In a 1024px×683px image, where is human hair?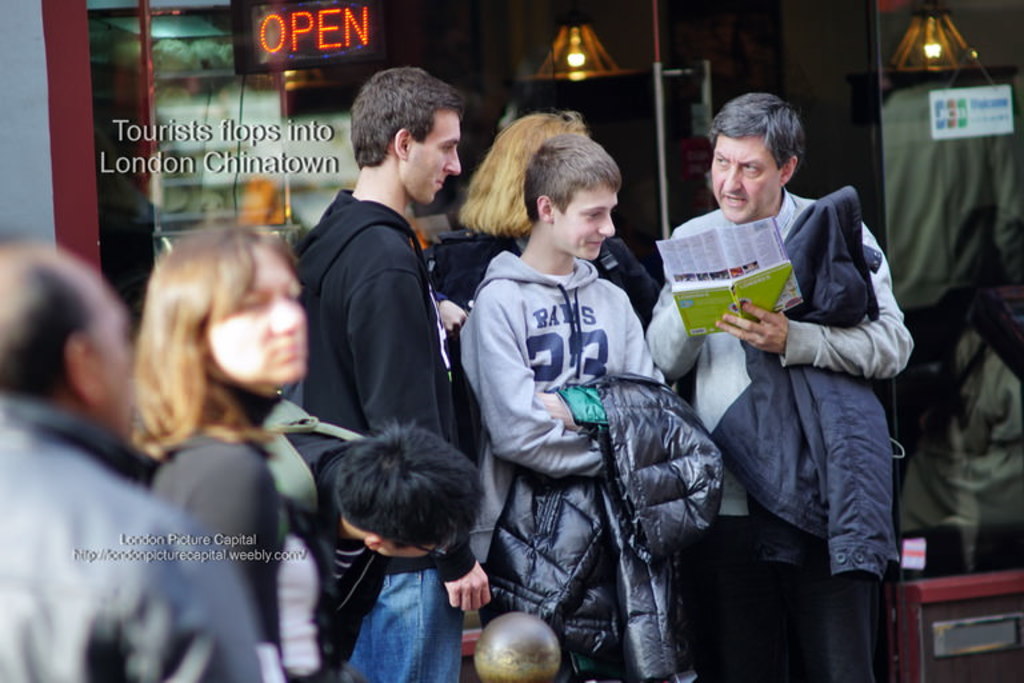
Rect(0, 235, 100, 408).
